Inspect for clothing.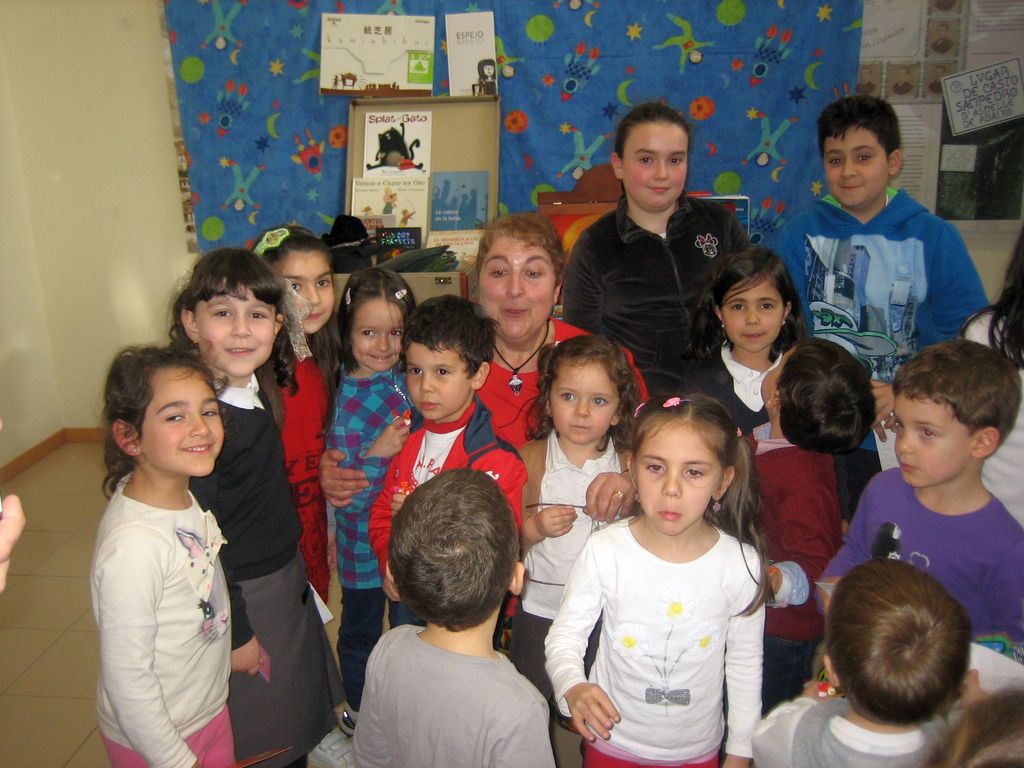
Inspection: 931/33/954/52.
